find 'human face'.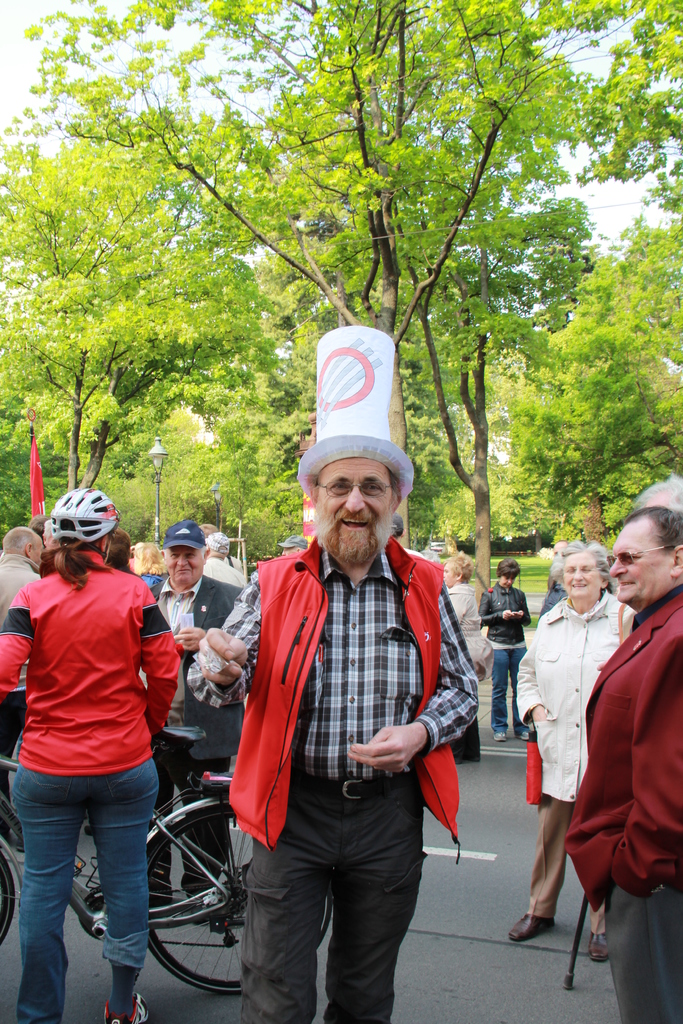
BBox(601, 520, 671, 594).
